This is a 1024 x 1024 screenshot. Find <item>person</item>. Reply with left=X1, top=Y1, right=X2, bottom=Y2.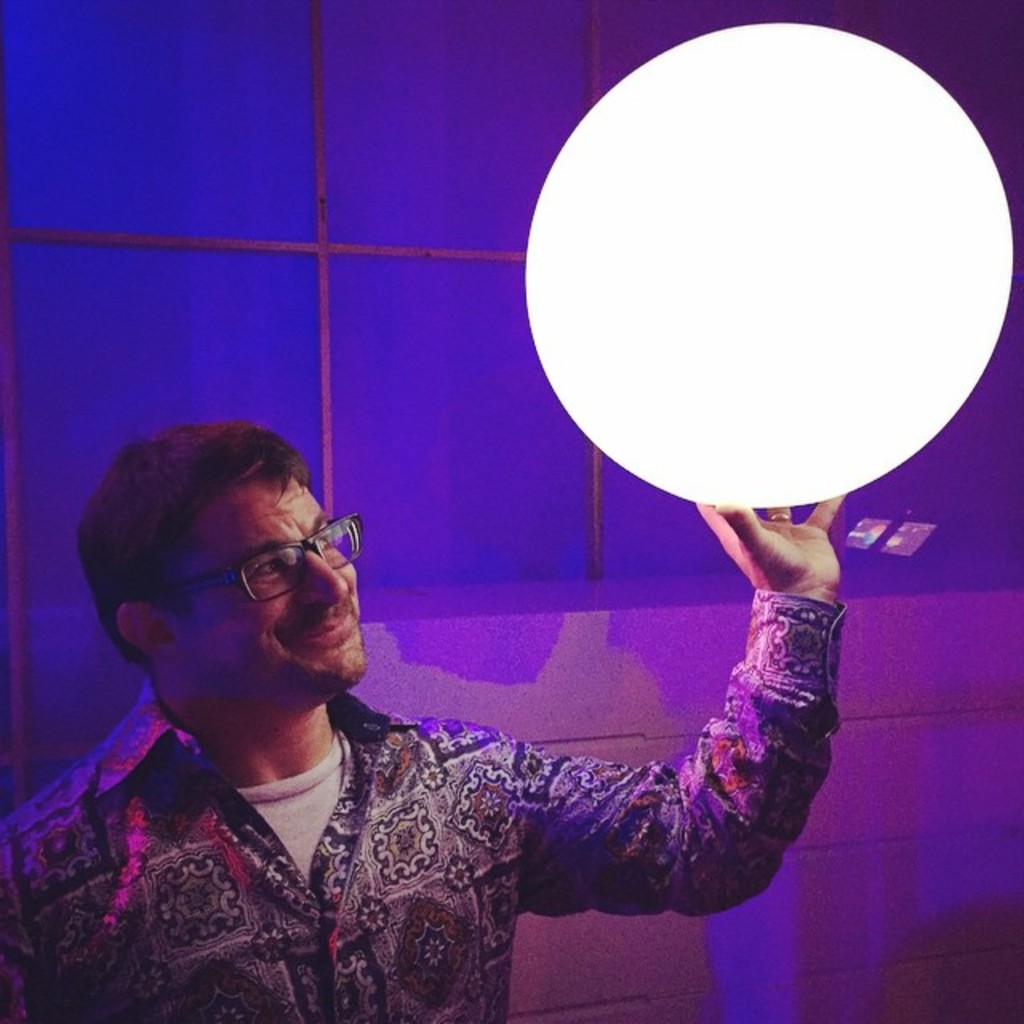
left=0, top=421, right=842, bottom=1022.
